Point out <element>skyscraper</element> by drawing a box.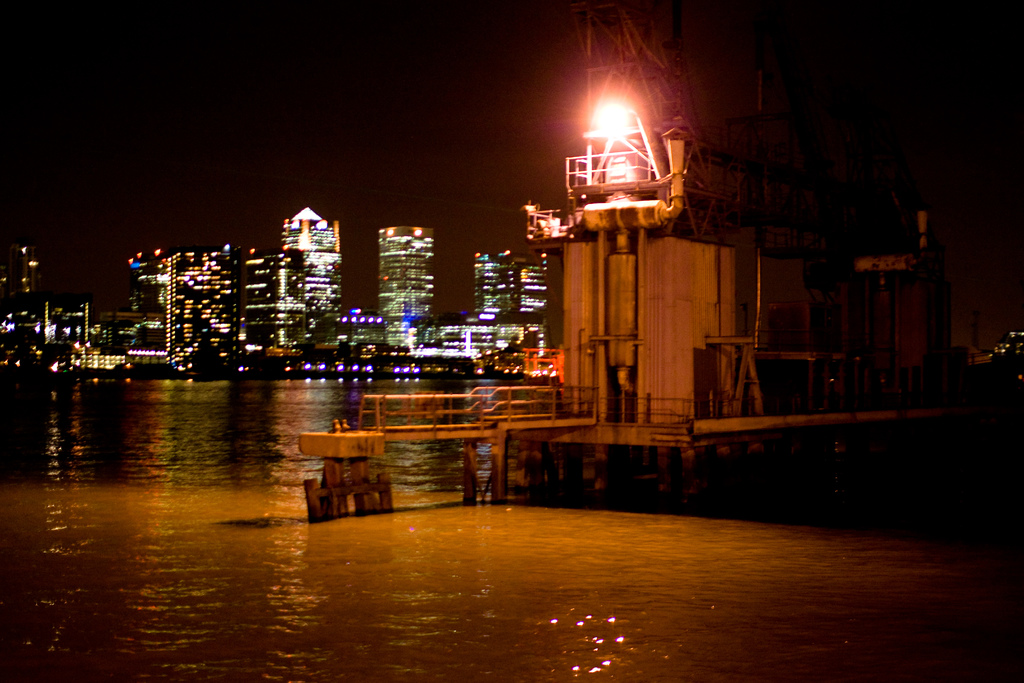
box(473, 243, 522, 313).
